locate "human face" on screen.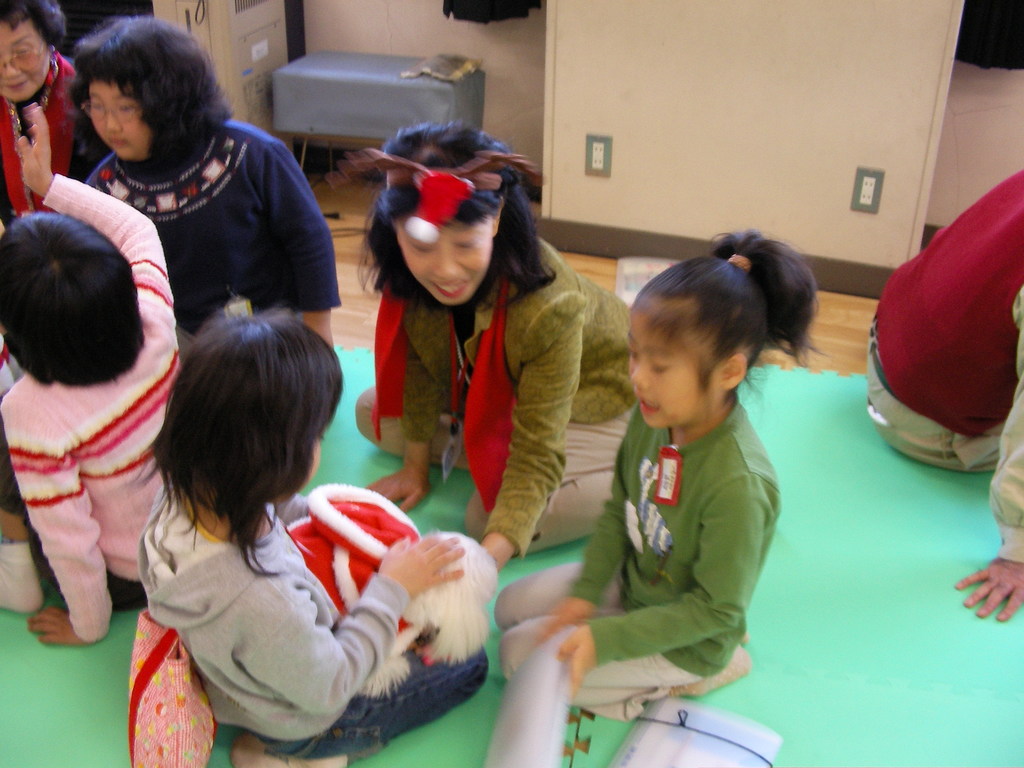
On screen at bbox(628, 320, 701, 431).
